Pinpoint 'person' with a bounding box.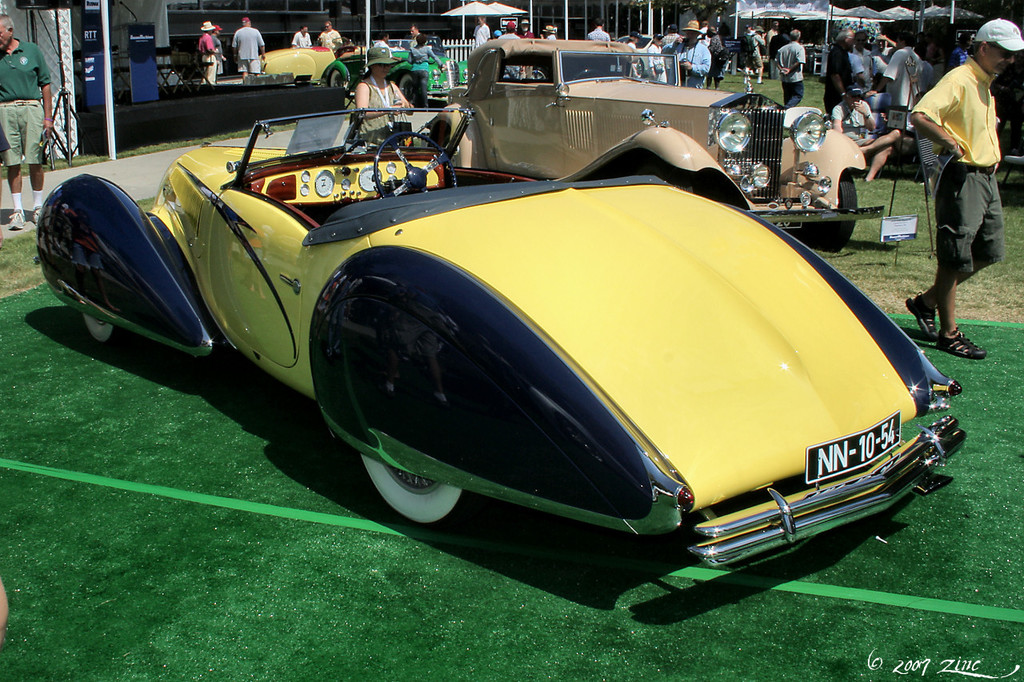
detection(583, 19, 610, 43).
